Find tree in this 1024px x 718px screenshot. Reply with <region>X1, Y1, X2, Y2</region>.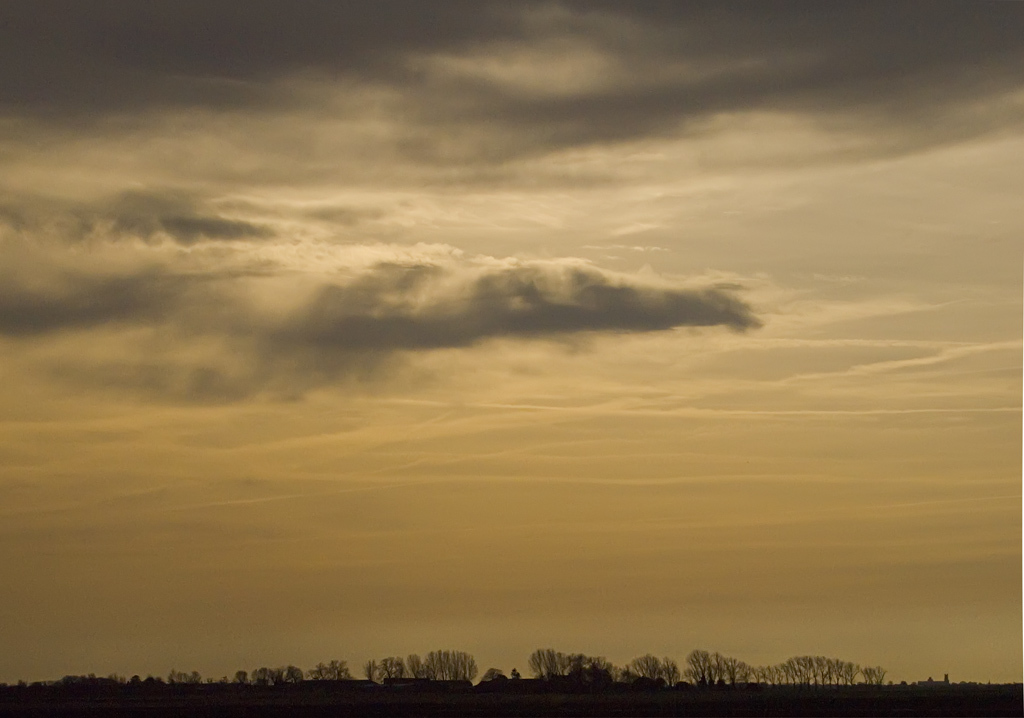
<region>237, 669, 245, 681</region>.
